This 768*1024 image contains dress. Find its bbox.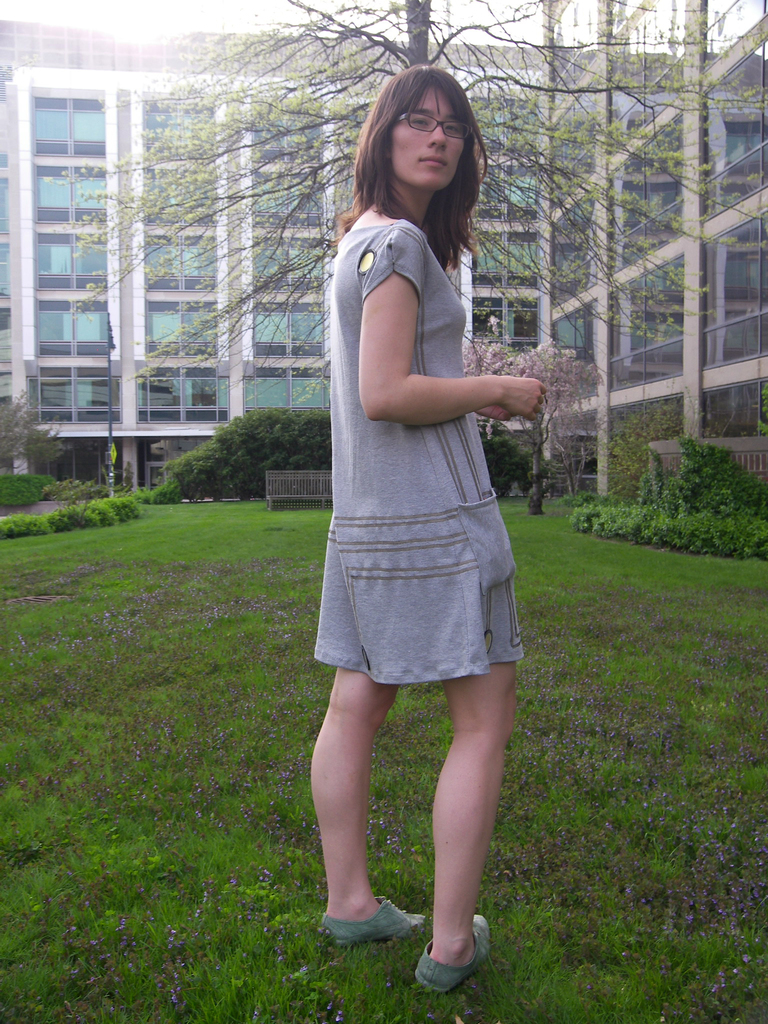
pyautogui.locateOnScreen(312, 218, 525, 686).
